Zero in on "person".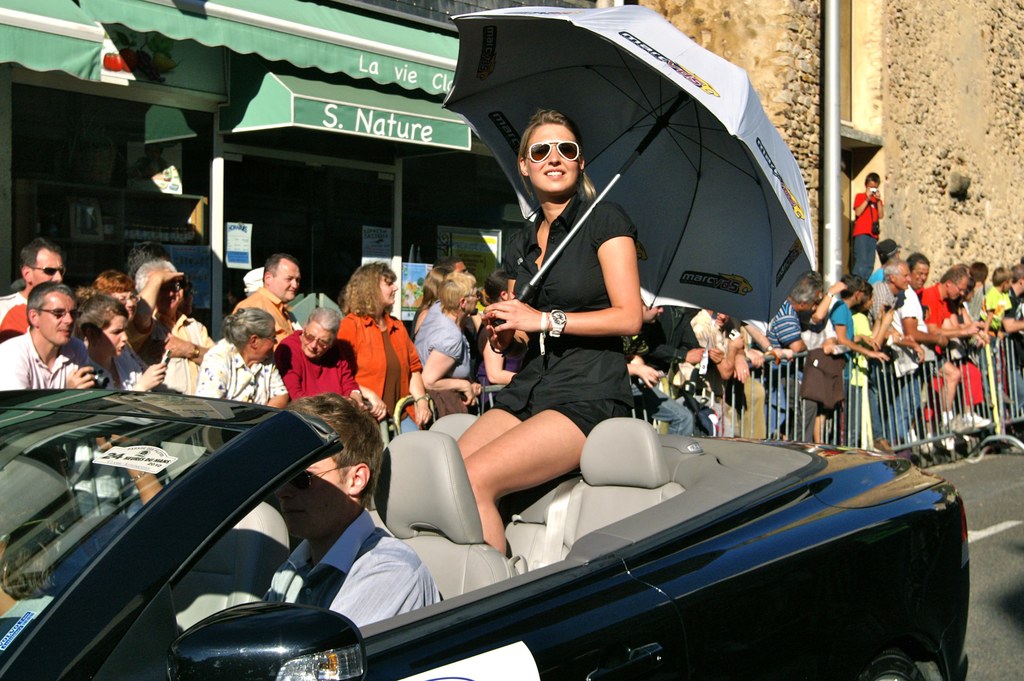
Zeroed in: 325,264,411,436.
